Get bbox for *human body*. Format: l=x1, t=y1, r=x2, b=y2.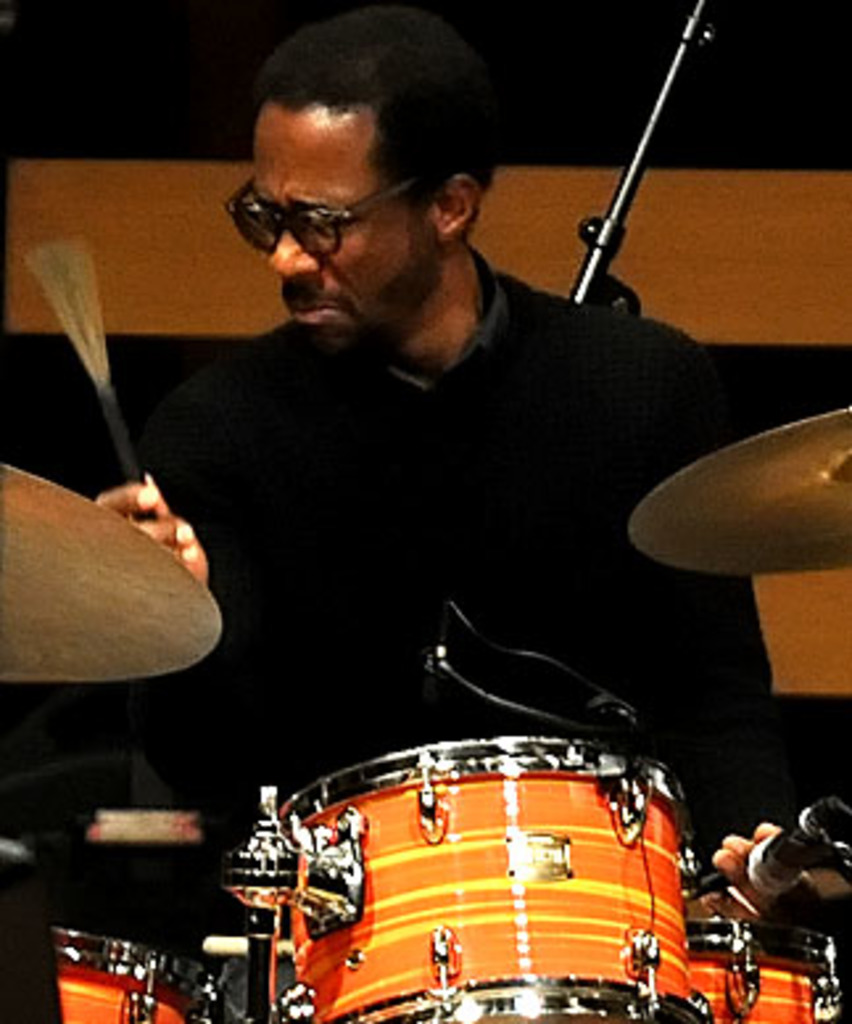
l=121, t=82, r=712, b=834.
